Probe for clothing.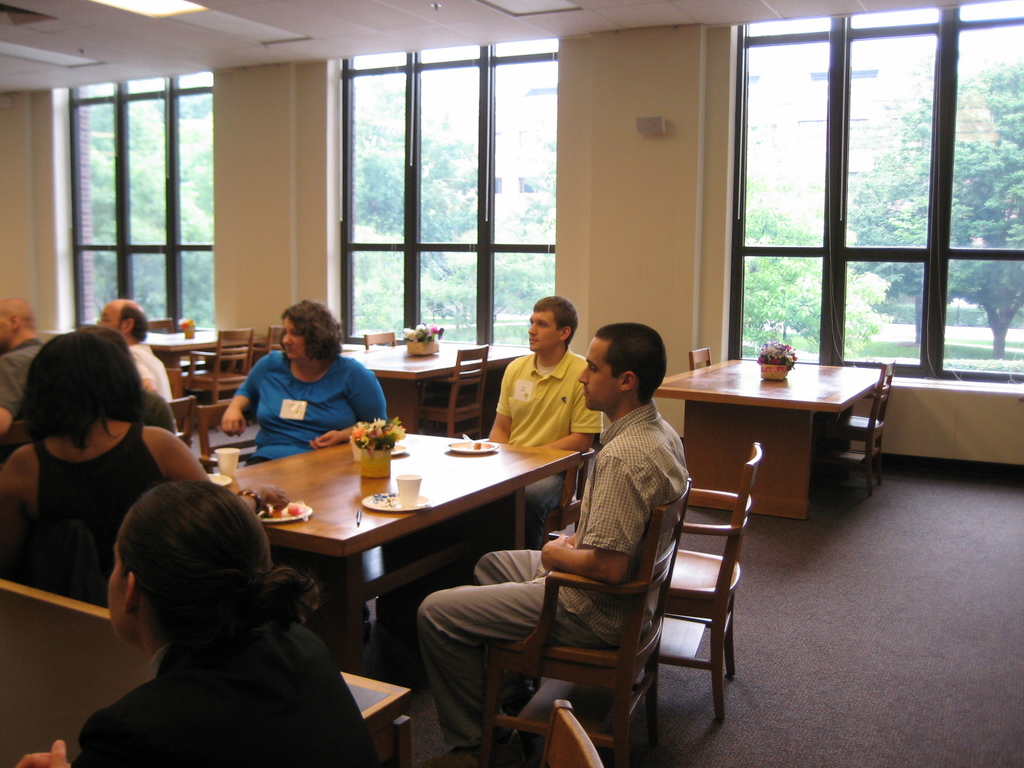
Probe result: 70,628,380,767.
